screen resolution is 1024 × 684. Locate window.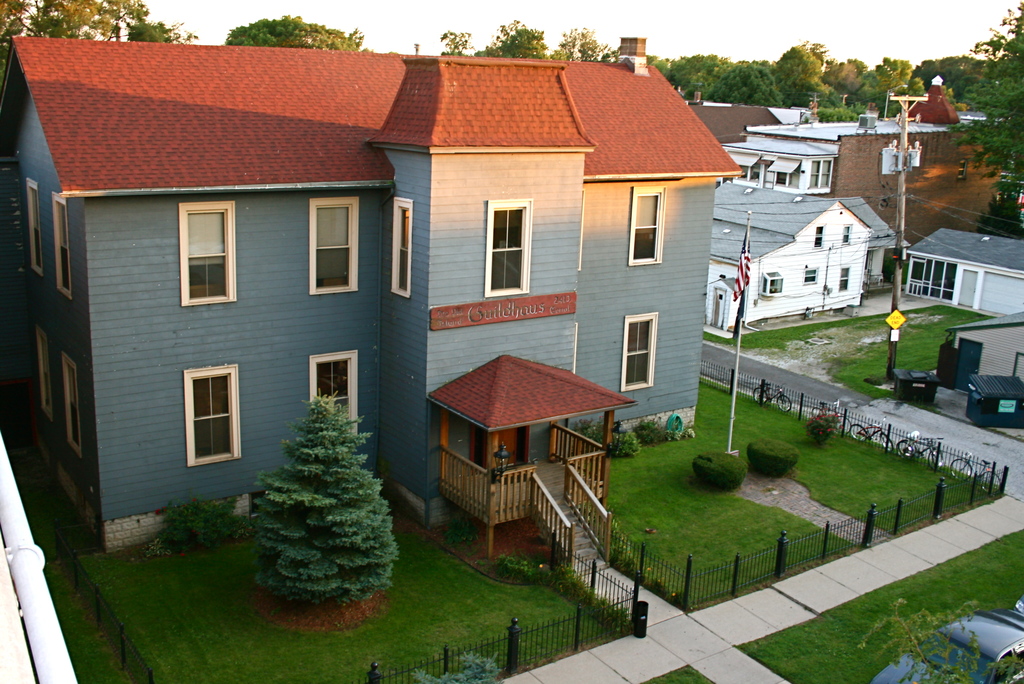
bbox(33, 329, 48, 418).
